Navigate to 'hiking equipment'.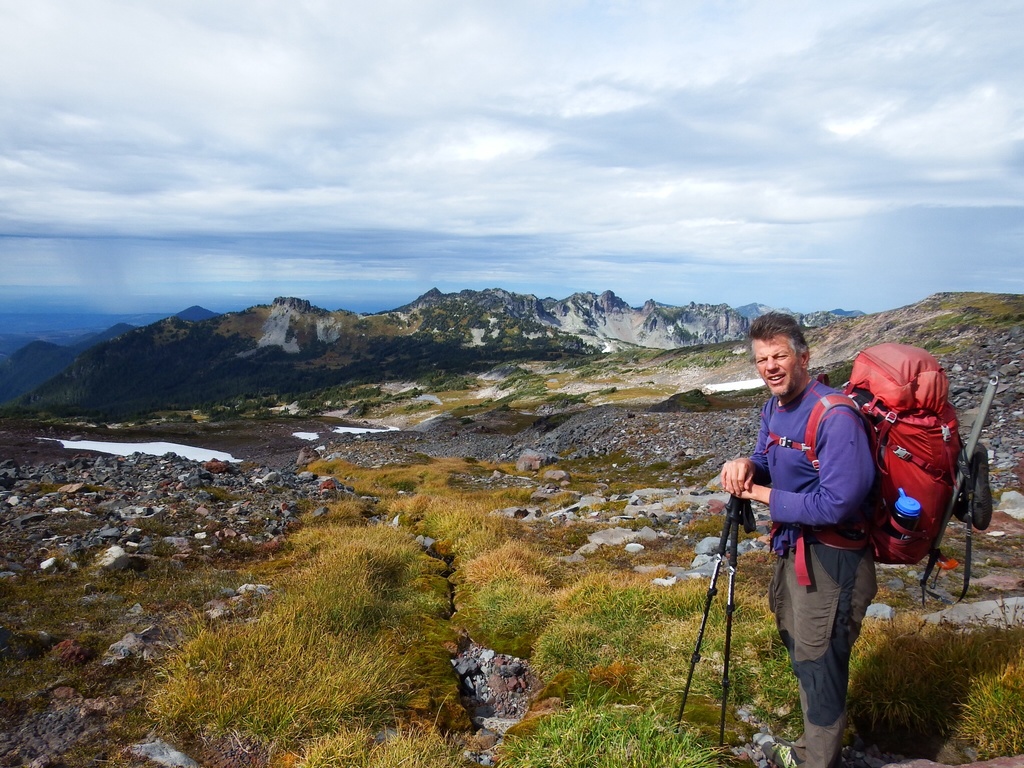
Navigation target: {"x1": 721, "y1": 486, "x2": 769, "y2": 744}.
